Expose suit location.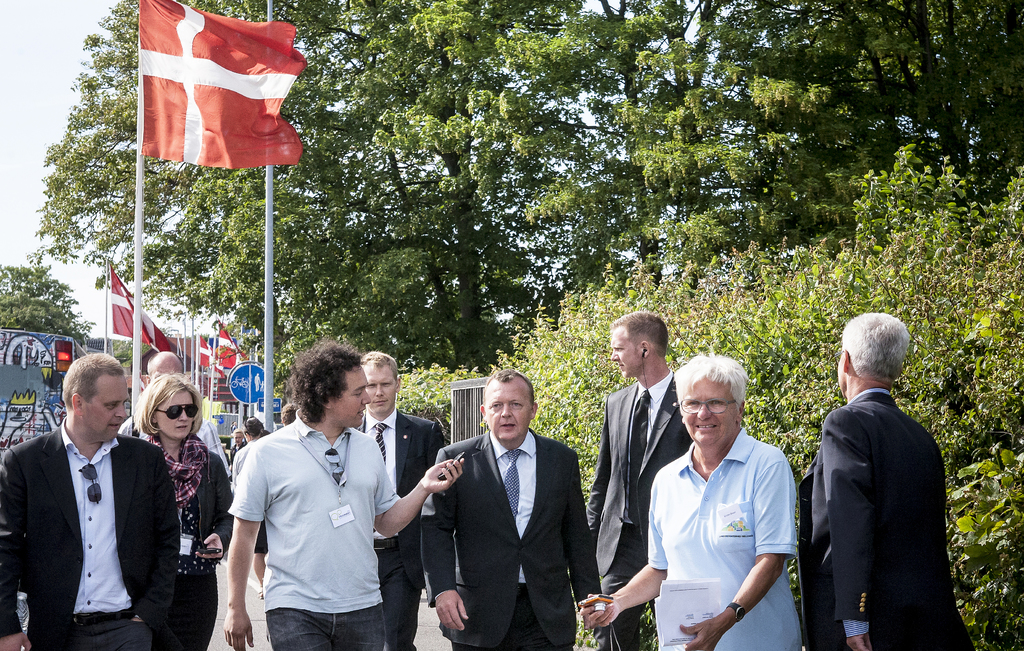
Exposed at region(586, 373, 693, 650).
